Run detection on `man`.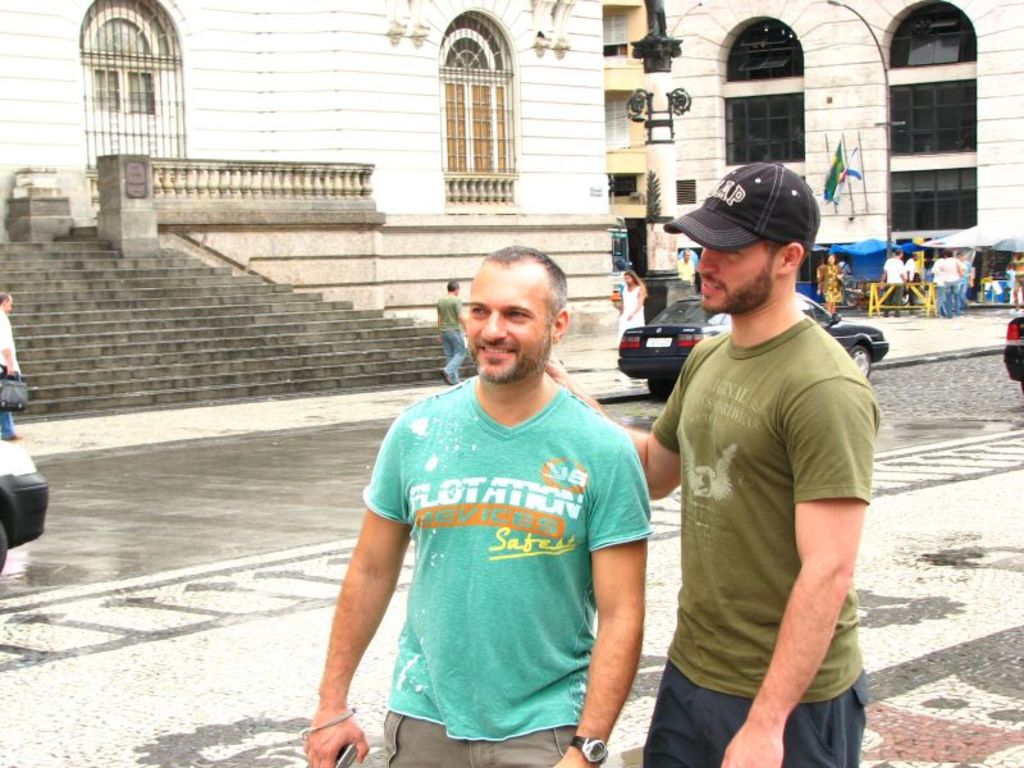
Result: (630,151,892,765).
